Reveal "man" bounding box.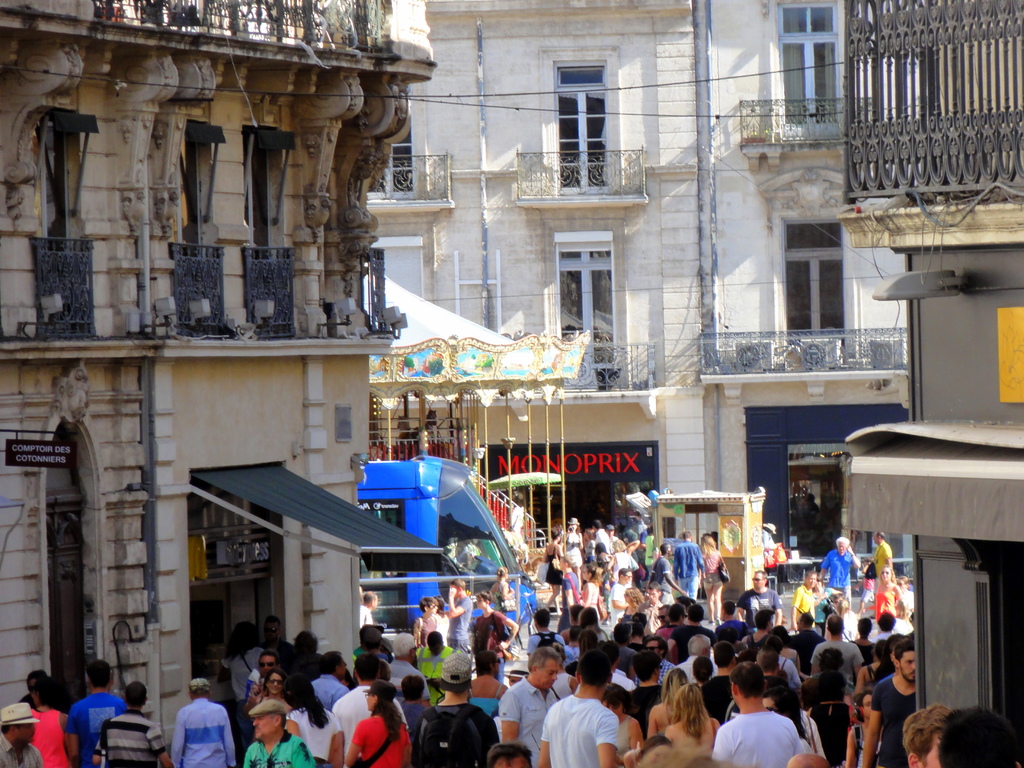
Revealed: 863/529/893/595.
